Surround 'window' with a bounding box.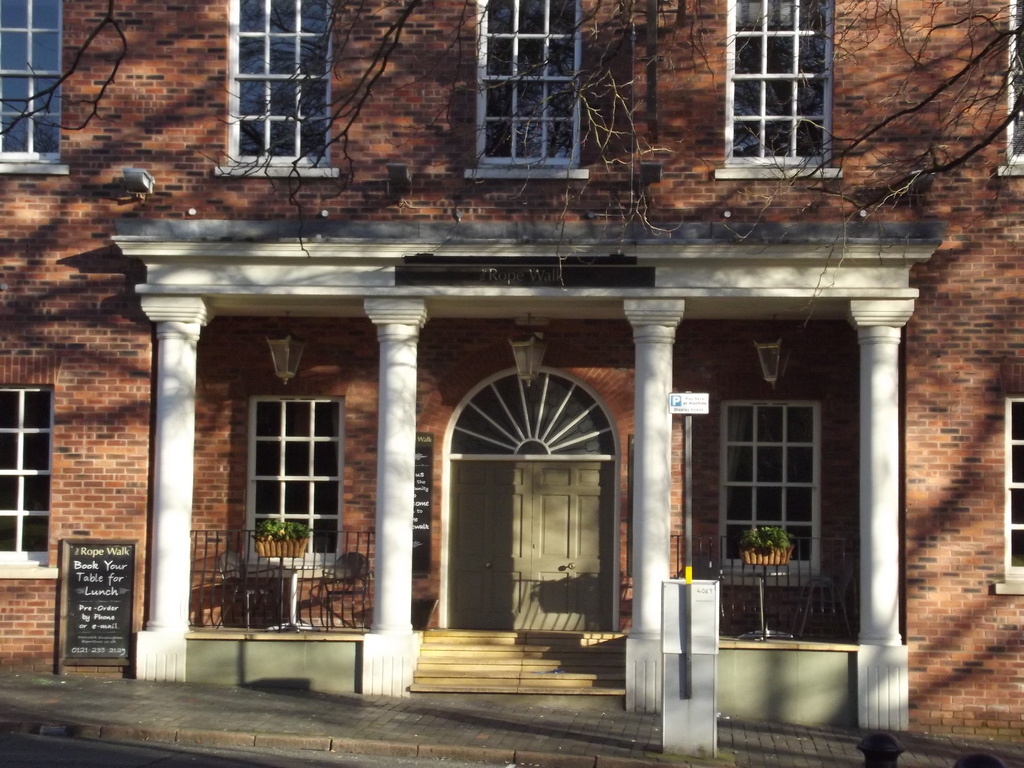
bbox(474, 0, 590, 167).
